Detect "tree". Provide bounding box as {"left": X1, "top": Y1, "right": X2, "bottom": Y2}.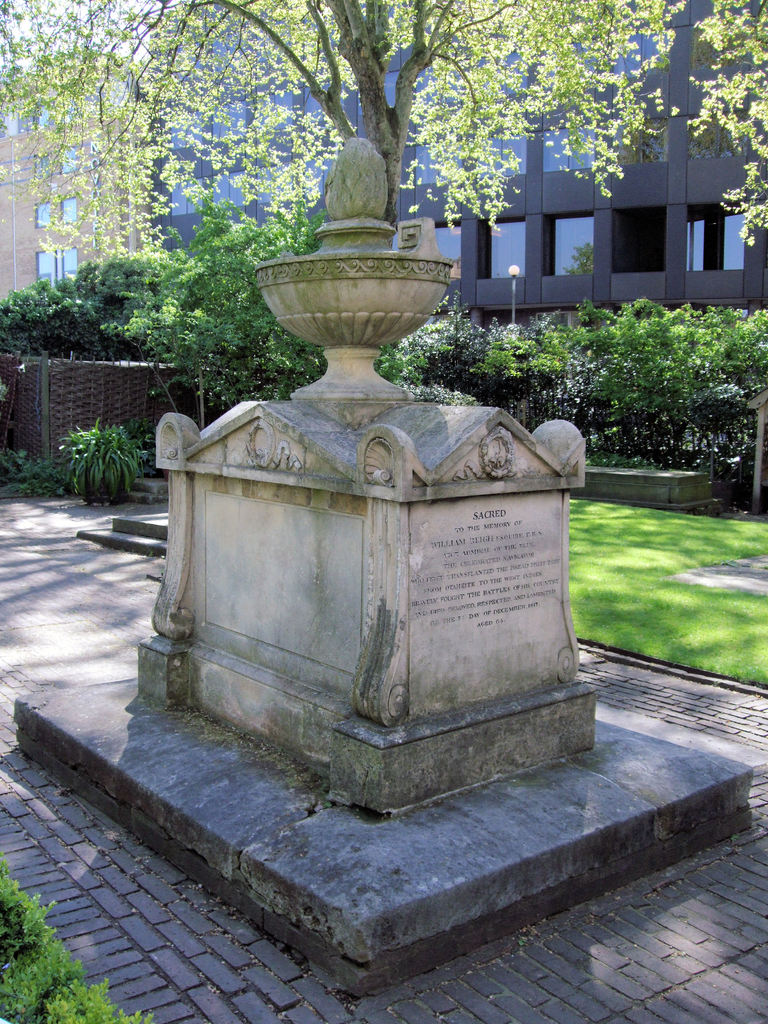
{"left": 114, "top": 186, "right": 453, "bottom": 413}.
